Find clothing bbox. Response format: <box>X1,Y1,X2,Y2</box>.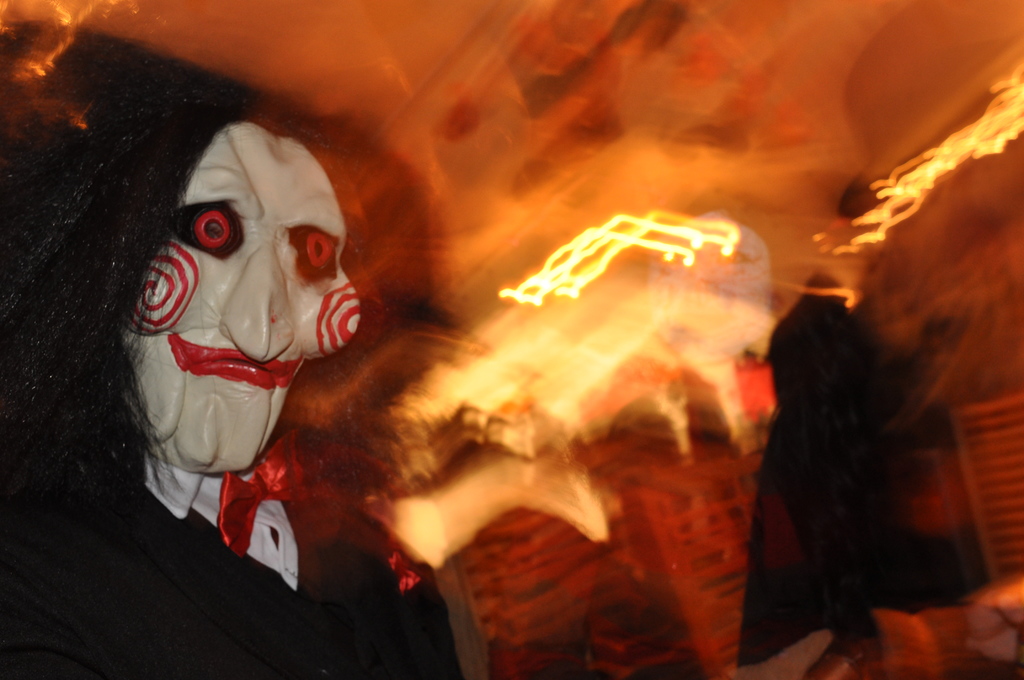
<box>0,74,506,679</box>.
